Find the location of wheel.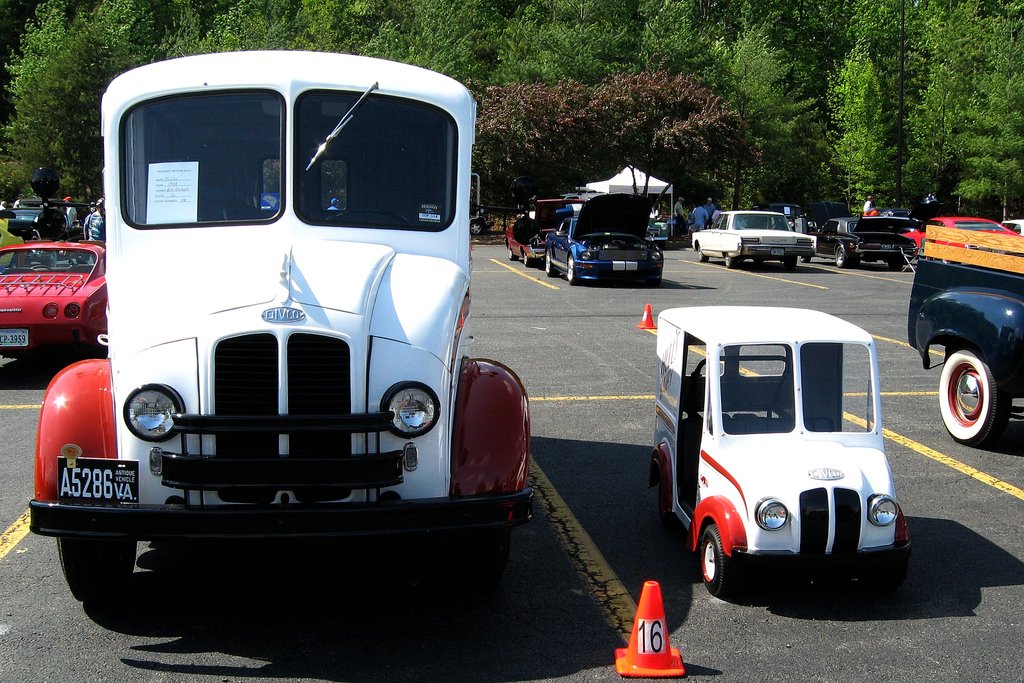
Location: {"x1": 546, "y1": 250, "x2": 557, "y2": 277}.
